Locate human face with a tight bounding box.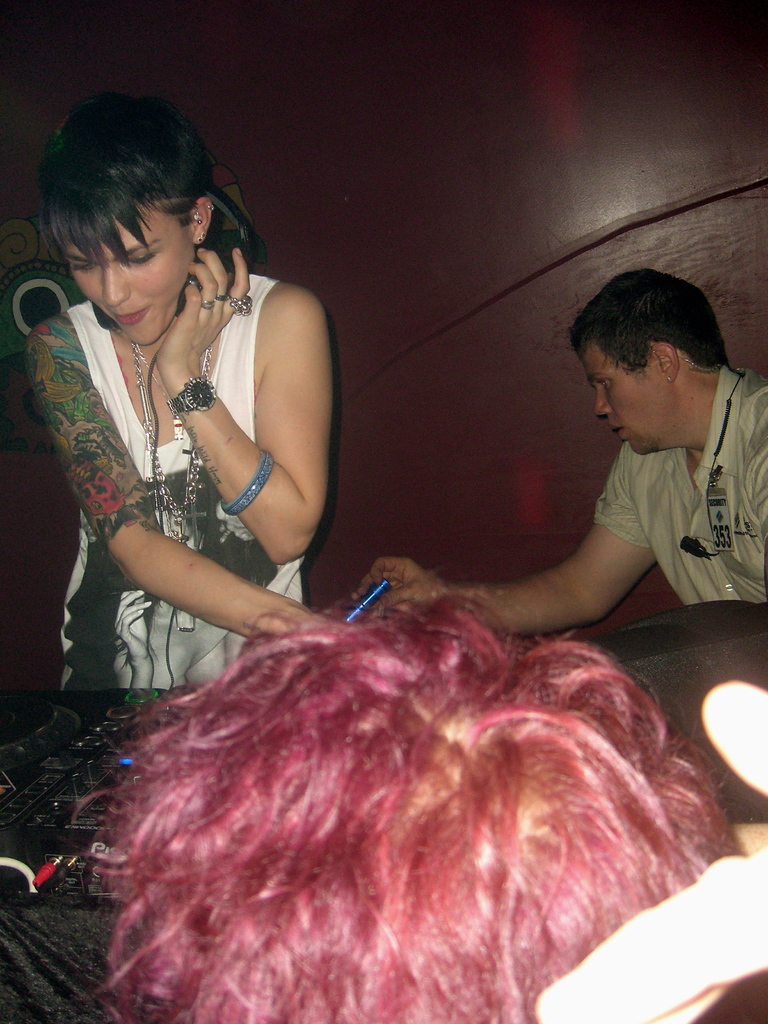
(588, 344, 672, 455).
